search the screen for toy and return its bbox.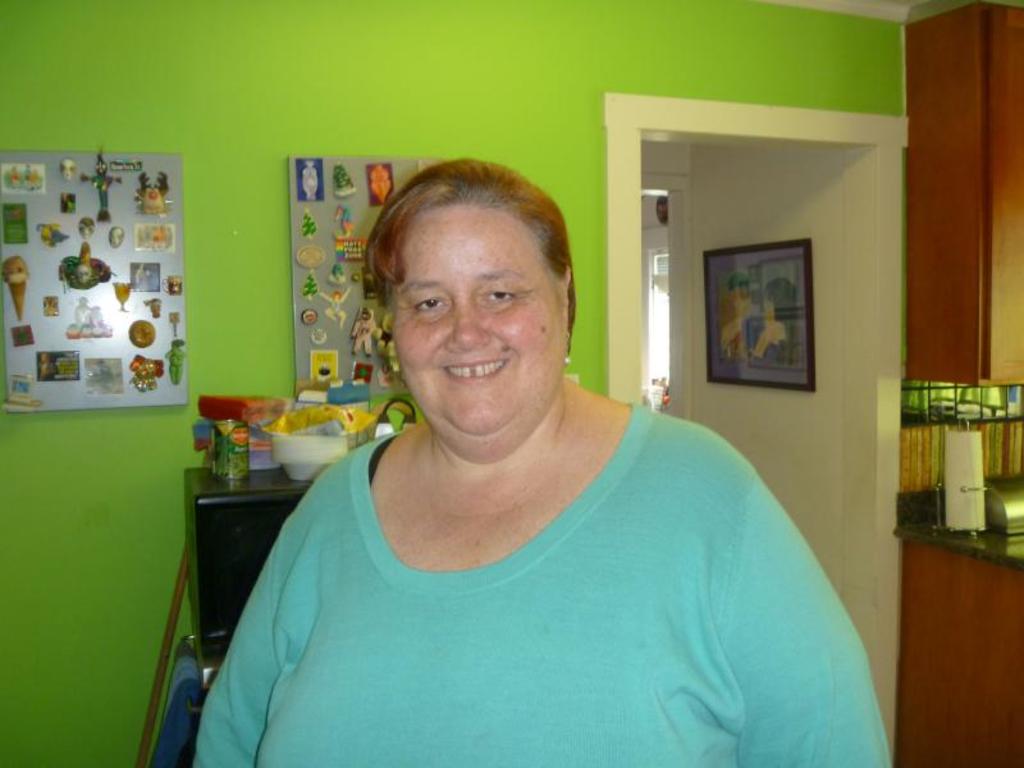
Found: 0,256,36,323.
